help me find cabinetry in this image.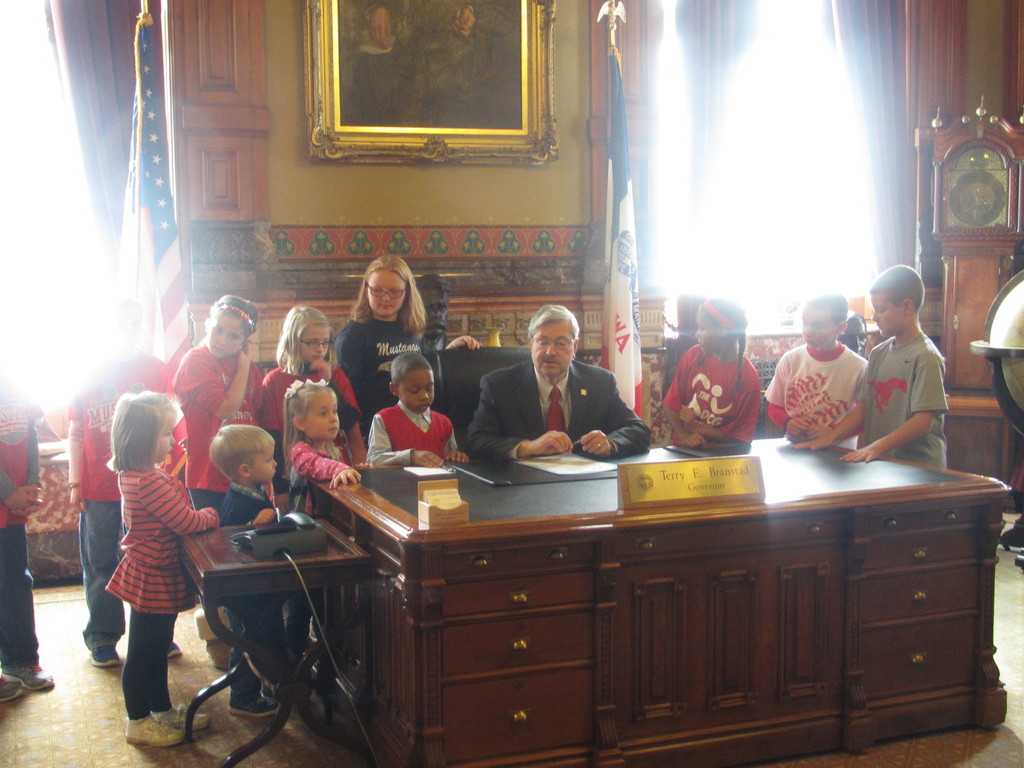
Found it: bbox=(286, 435, 1014, 749).
